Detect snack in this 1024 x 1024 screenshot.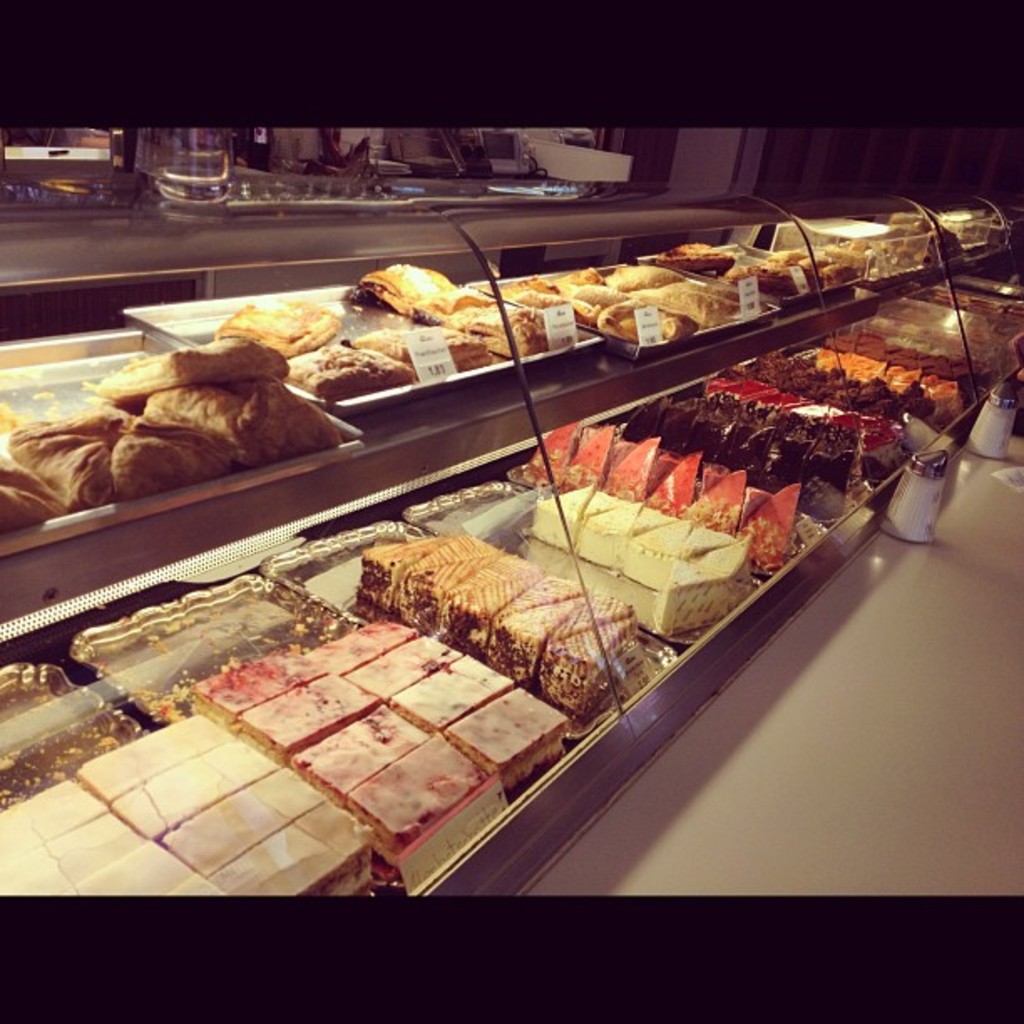
Detection: [582, 480, 649, 519].
